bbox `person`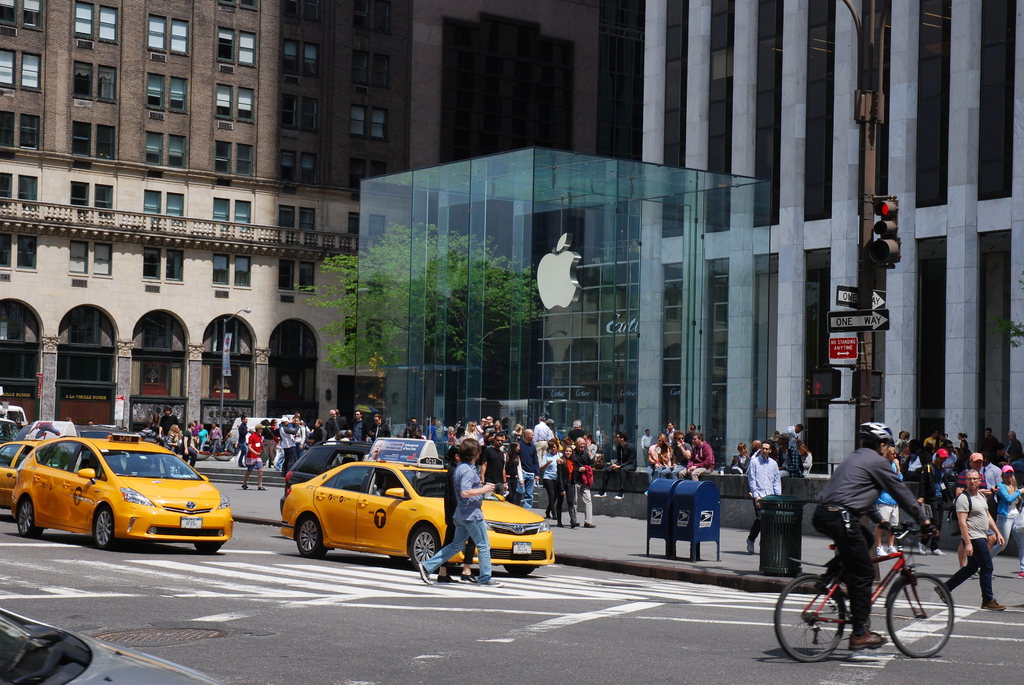
571/421/585/436
